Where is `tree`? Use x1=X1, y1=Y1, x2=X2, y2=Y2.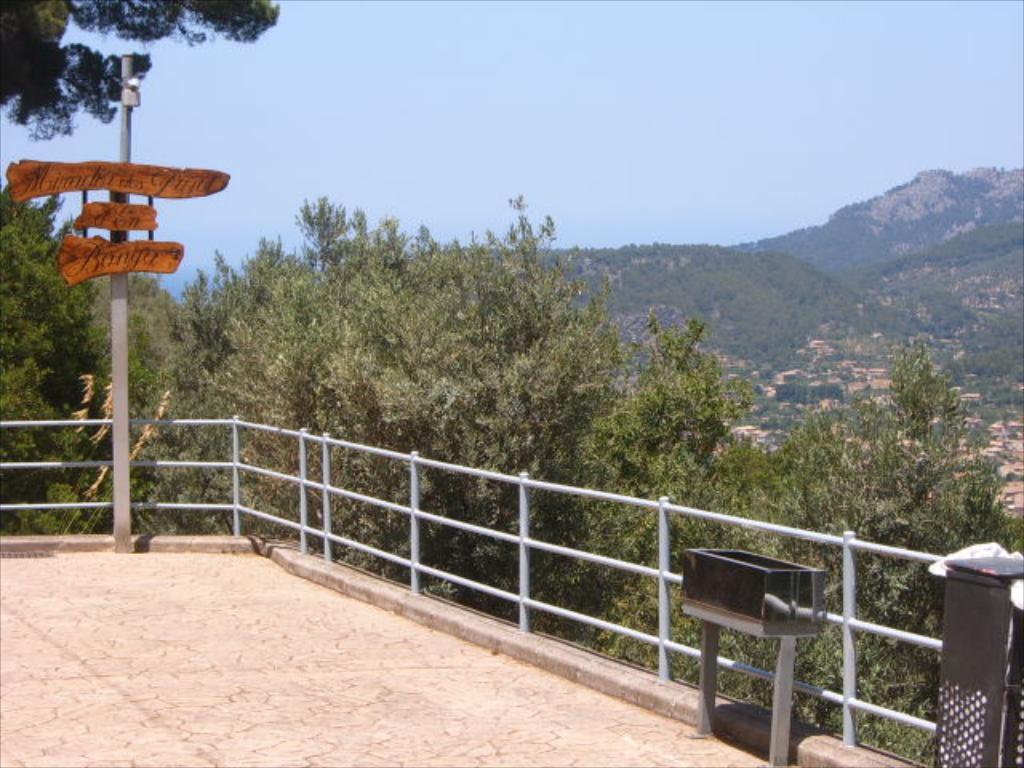
x1=547, y1=306, x2=774, y2=690.
